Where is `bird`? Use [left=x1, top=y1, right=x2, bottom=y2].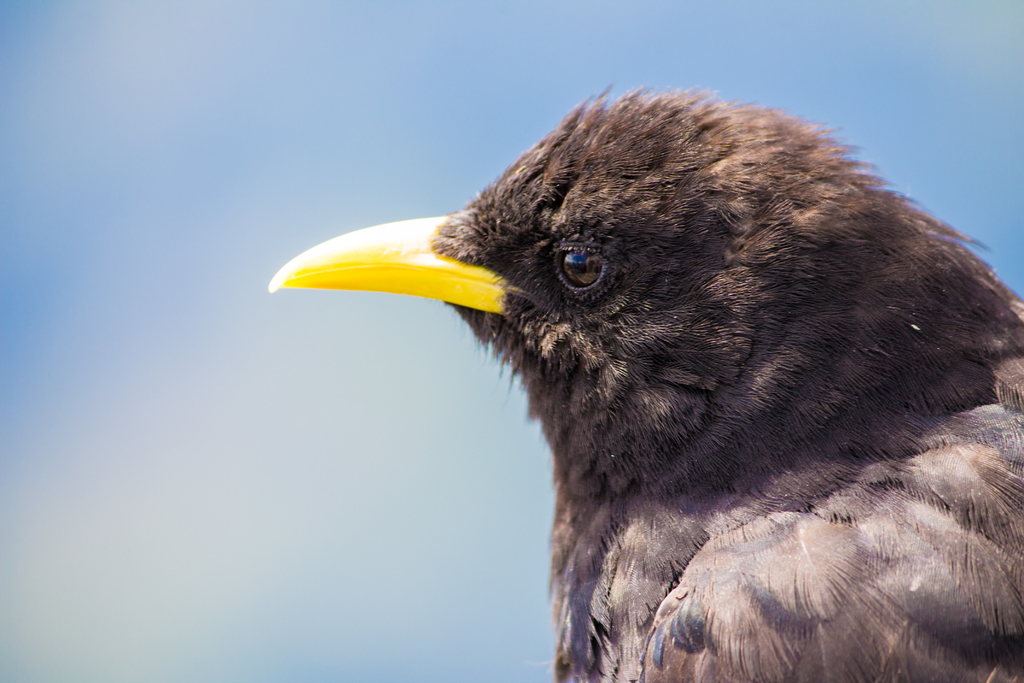
[left=276, top=94, right=1019, bottom=669].
